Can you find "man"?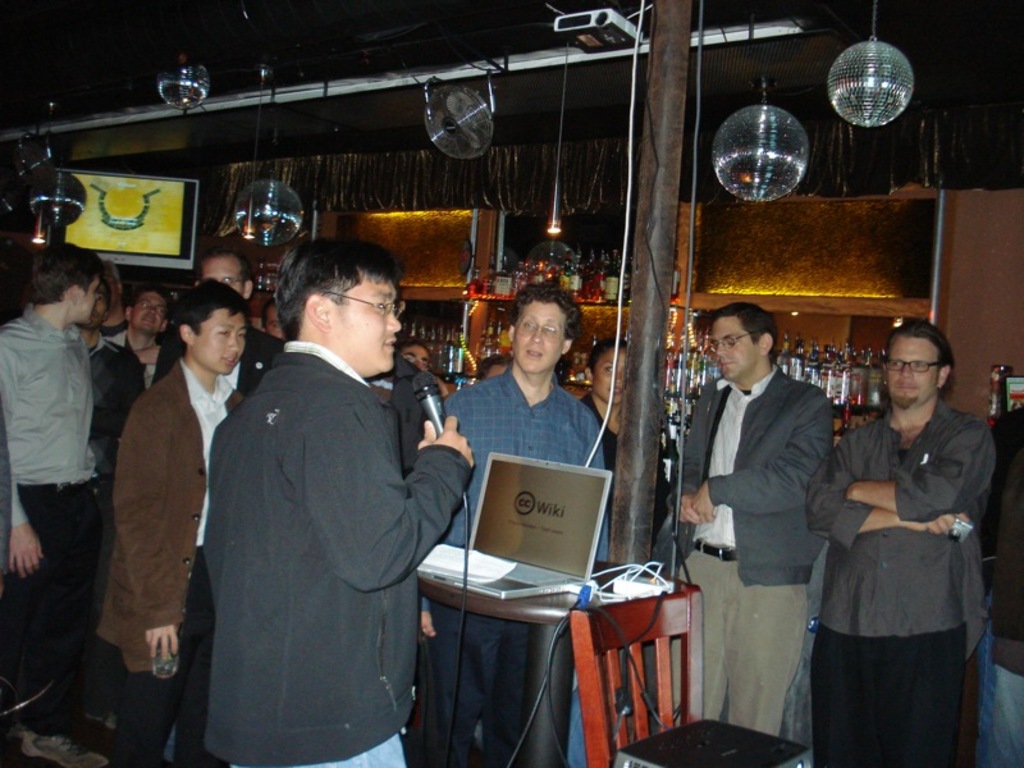
Yes, bounding box: rect(434, 279, 623, 767).
